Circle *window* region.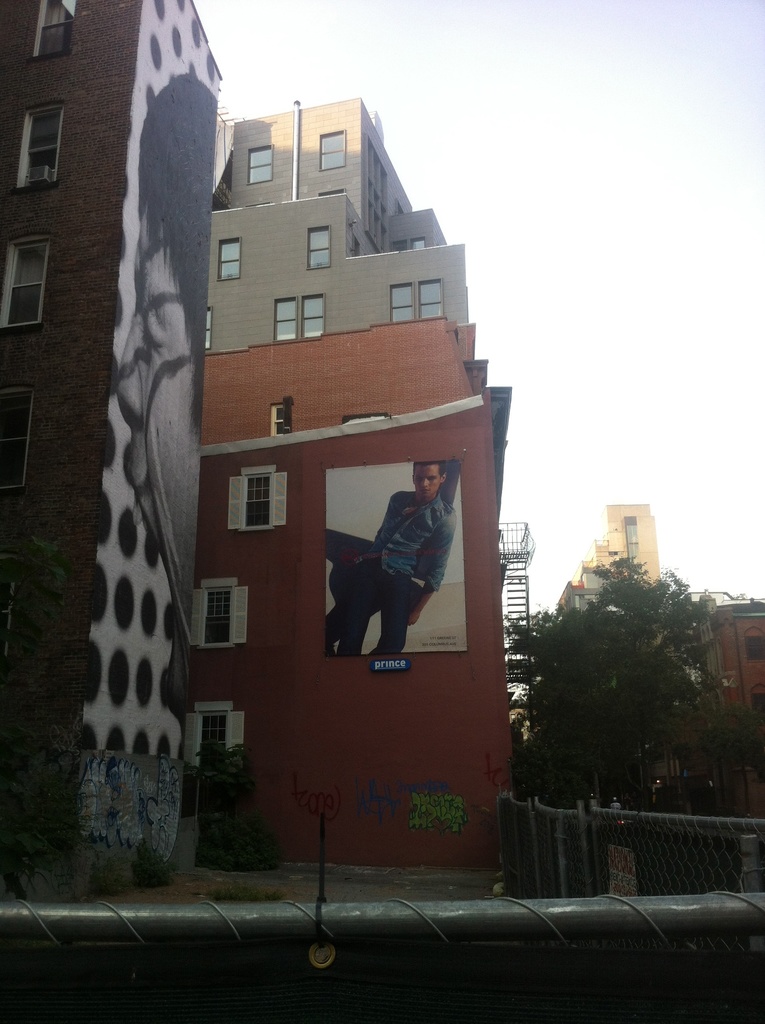
Region: 389:285:410:324.
